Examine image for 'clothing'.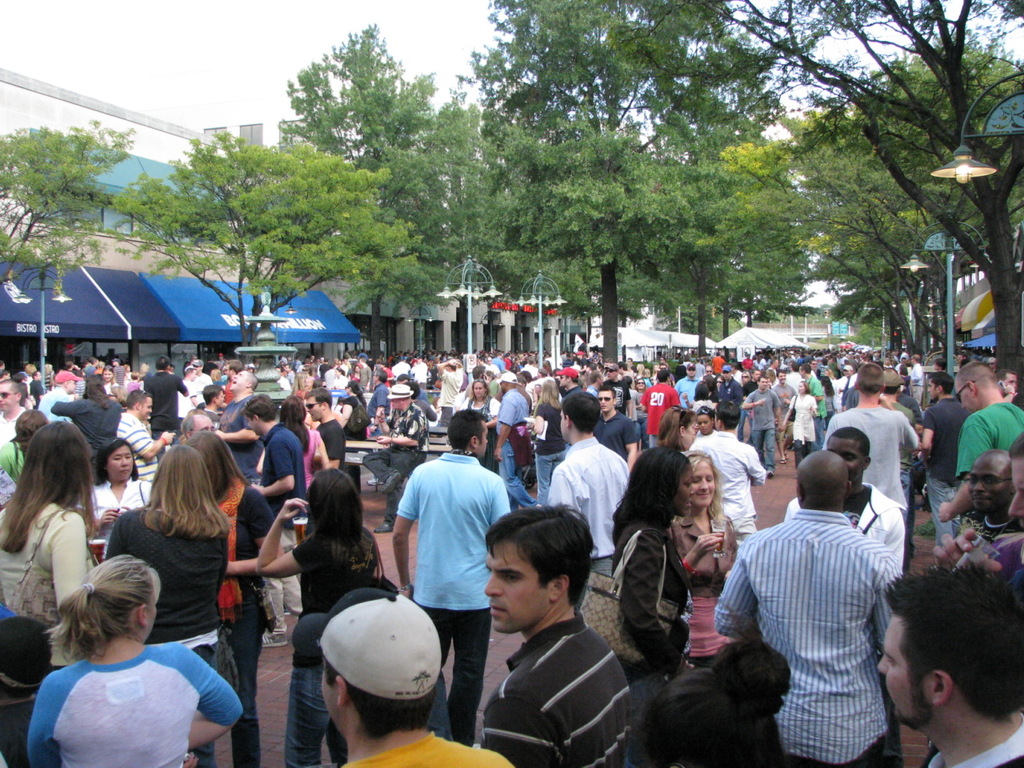
Examination result: 139 370 187 446.
